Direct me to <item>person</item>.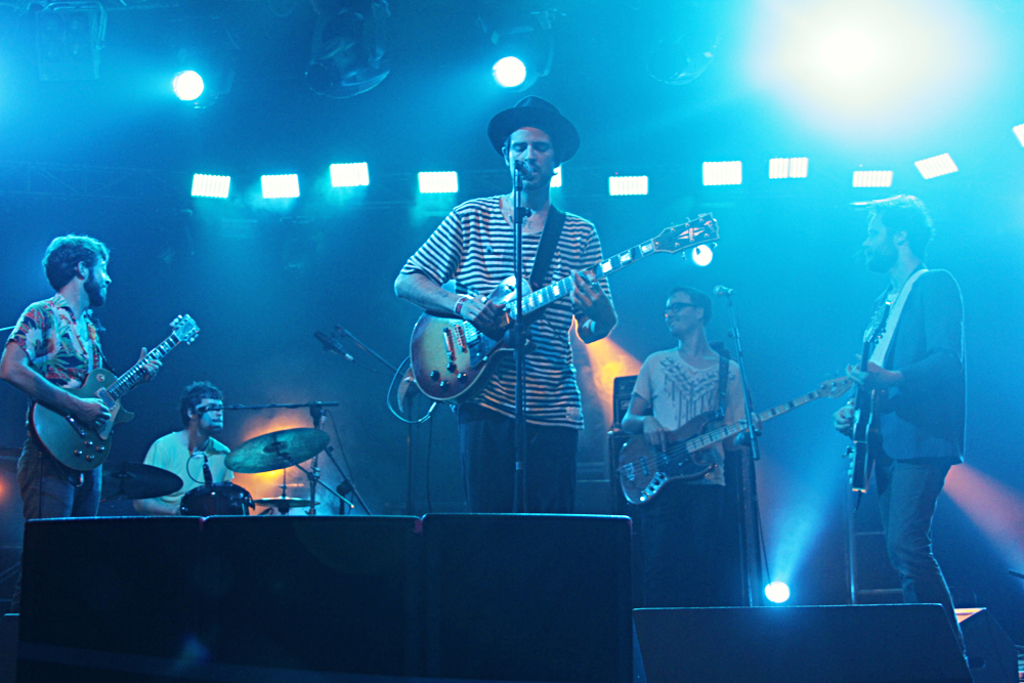
Direction: Rect(824, 168, 977, 664).
